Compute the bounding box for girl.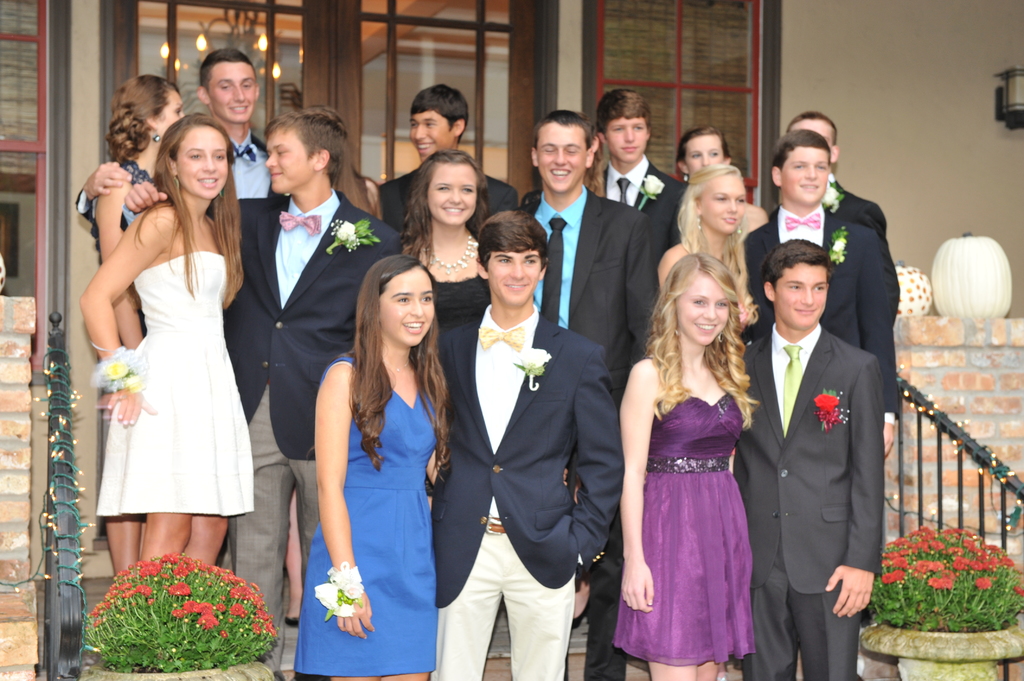
[left=292, top=252, right=450, bottom=680].
